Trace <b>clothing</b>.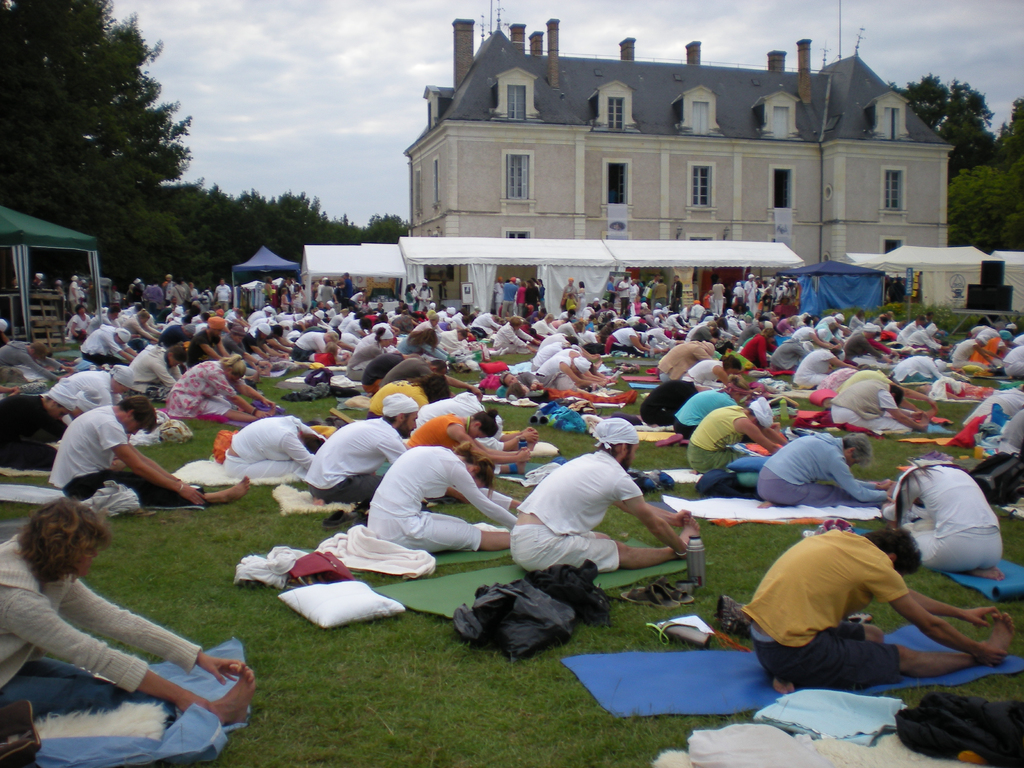
Traced to [160, 318, 192, 356].
